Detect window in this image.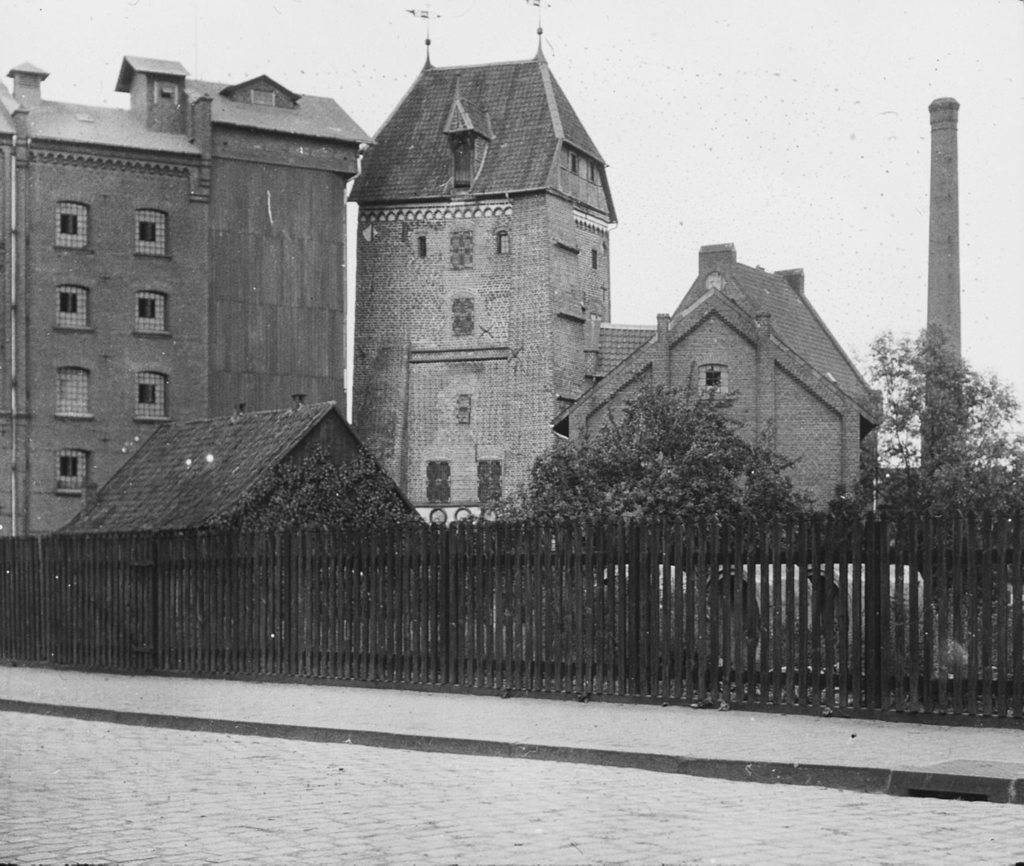
Detection: <region>417, 232, 432, 262</region>.
